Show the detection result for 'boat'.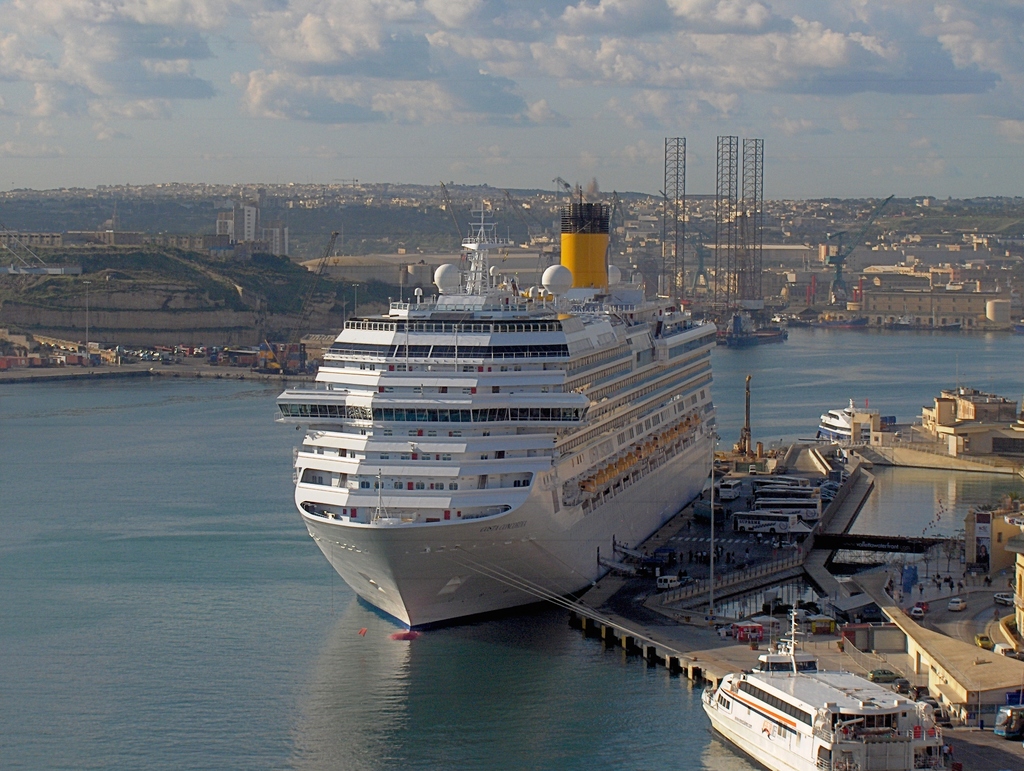
bbox=(822, 399, 896, 440).
